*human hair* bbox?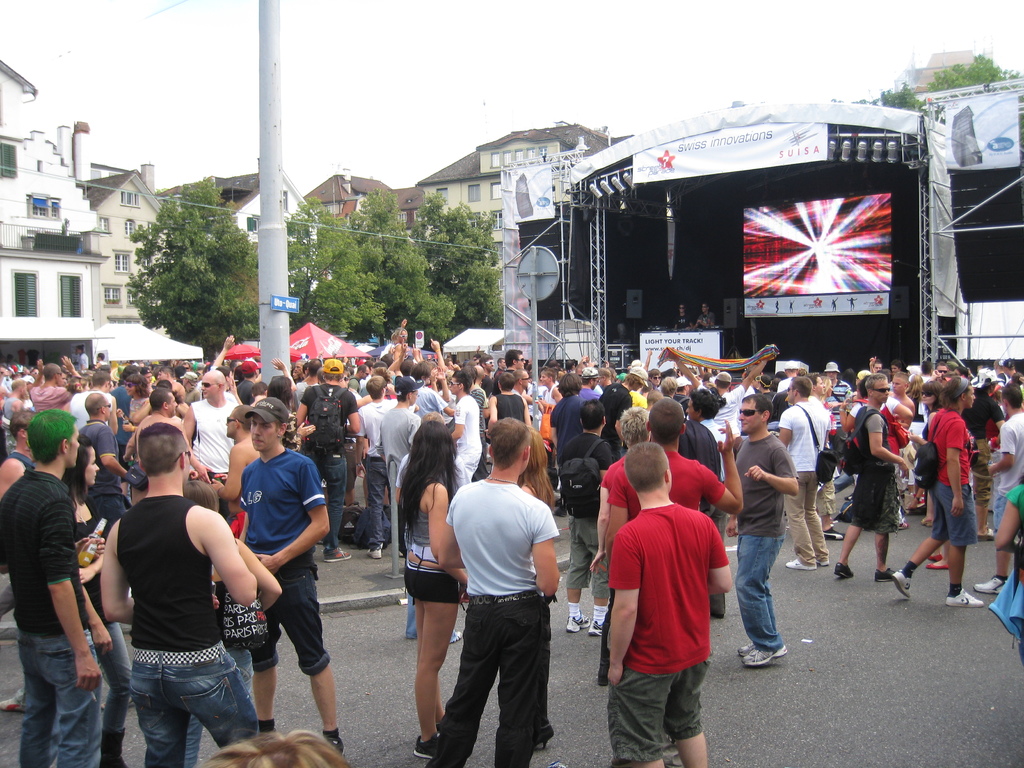
(left=476, top=355, right=493, bottom=362)
